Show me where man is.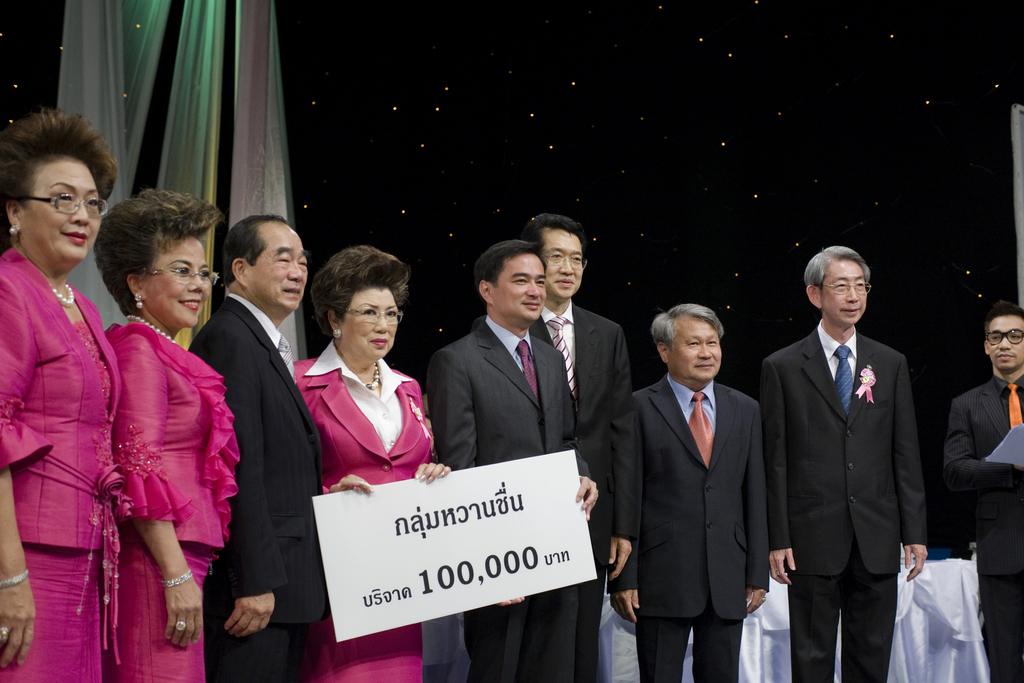
man is at x1=428, y1=241, x2=602, y2=682.
